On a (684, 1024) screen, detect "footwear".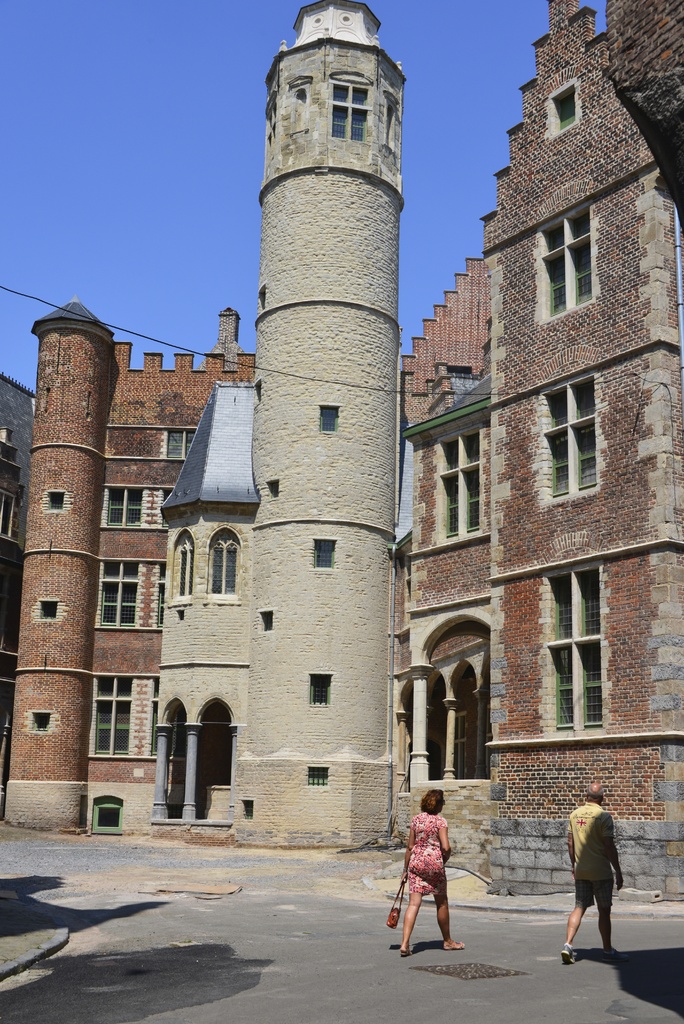
bbox=[443, 941, 466, 951].
